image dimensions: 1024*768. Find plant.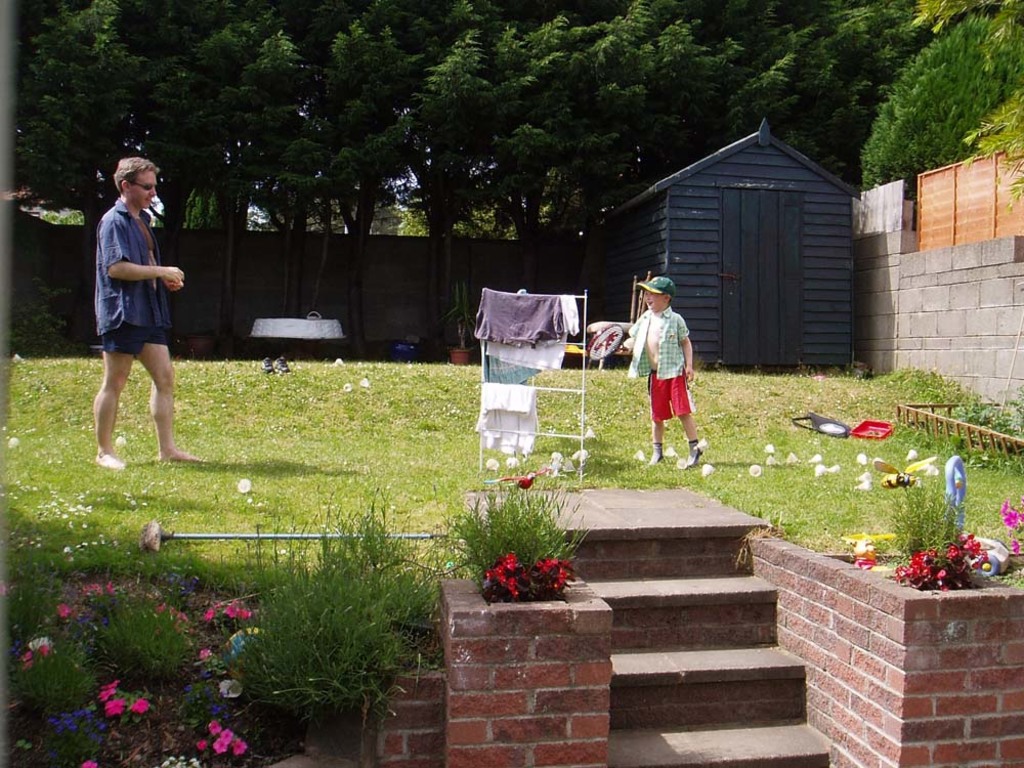
[207, 486, 442, 717].
